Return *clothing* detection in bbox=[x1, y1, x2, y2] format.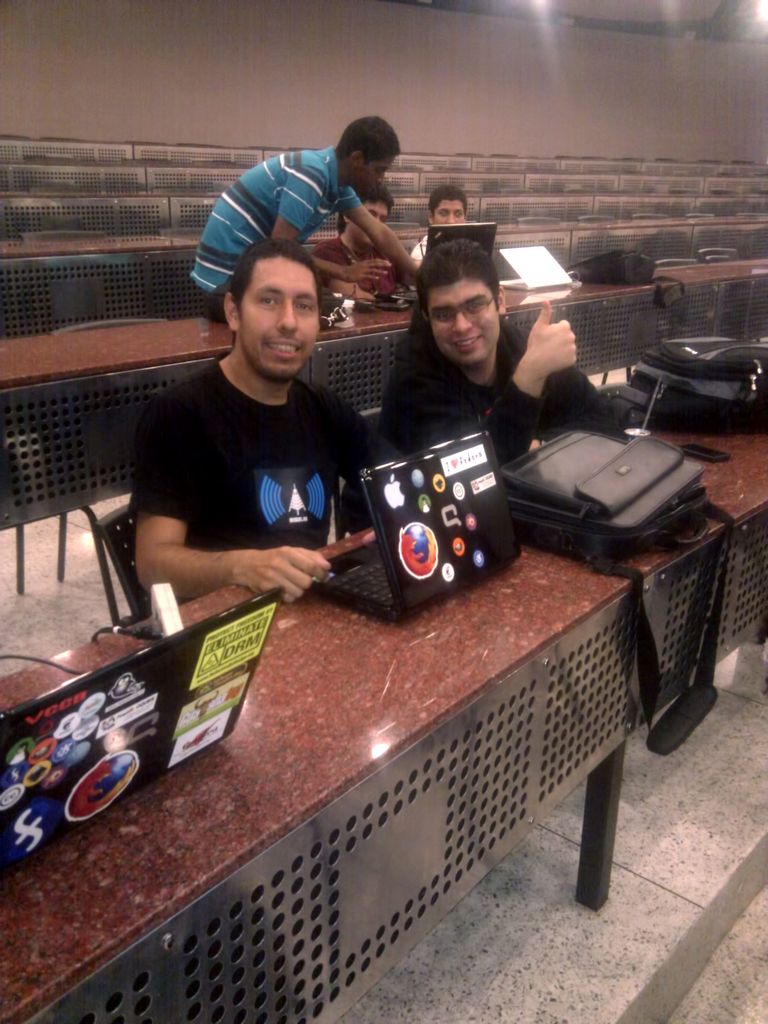
bbox=[381, 326, 607, 469].
